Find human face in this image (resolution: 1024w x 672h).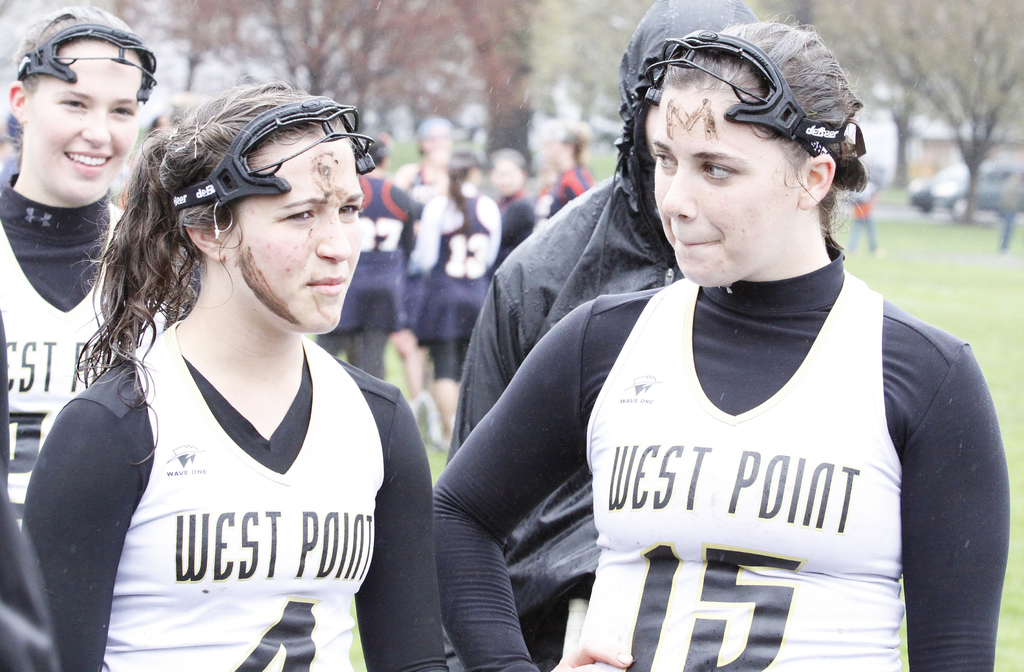
{"left": 14, "top": 54, "right": 136, "bottom": 206}.
